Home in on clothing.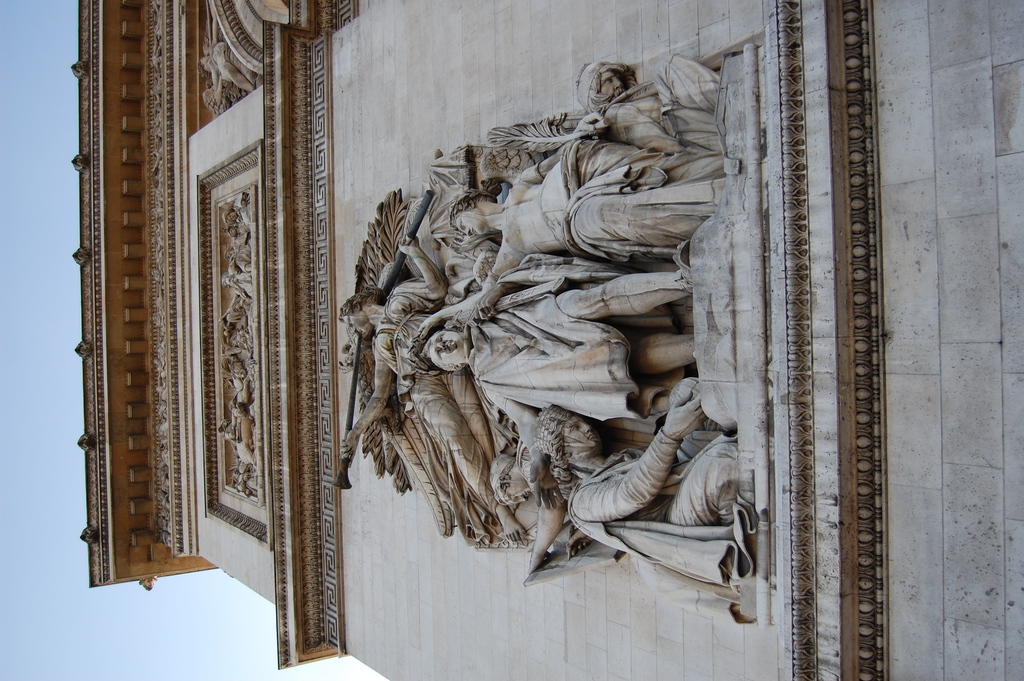
Homed in at (x1=558, y1=374, x2=740, y2=584).
